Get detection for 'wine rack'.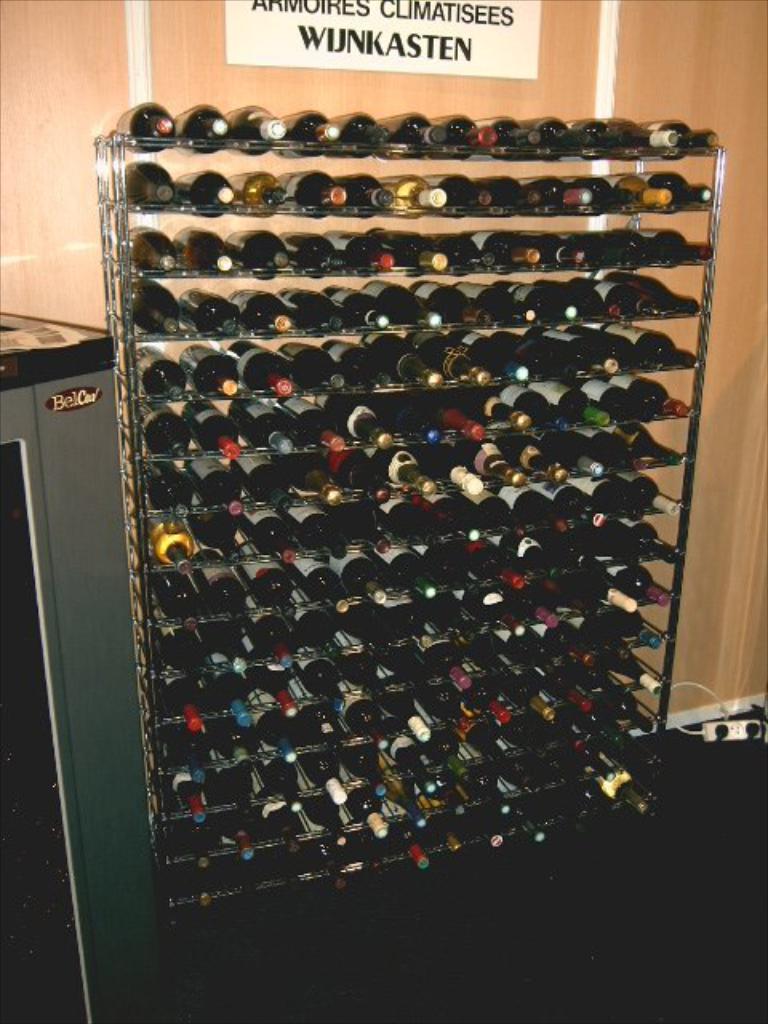
Detection: 118:133:725:915.
